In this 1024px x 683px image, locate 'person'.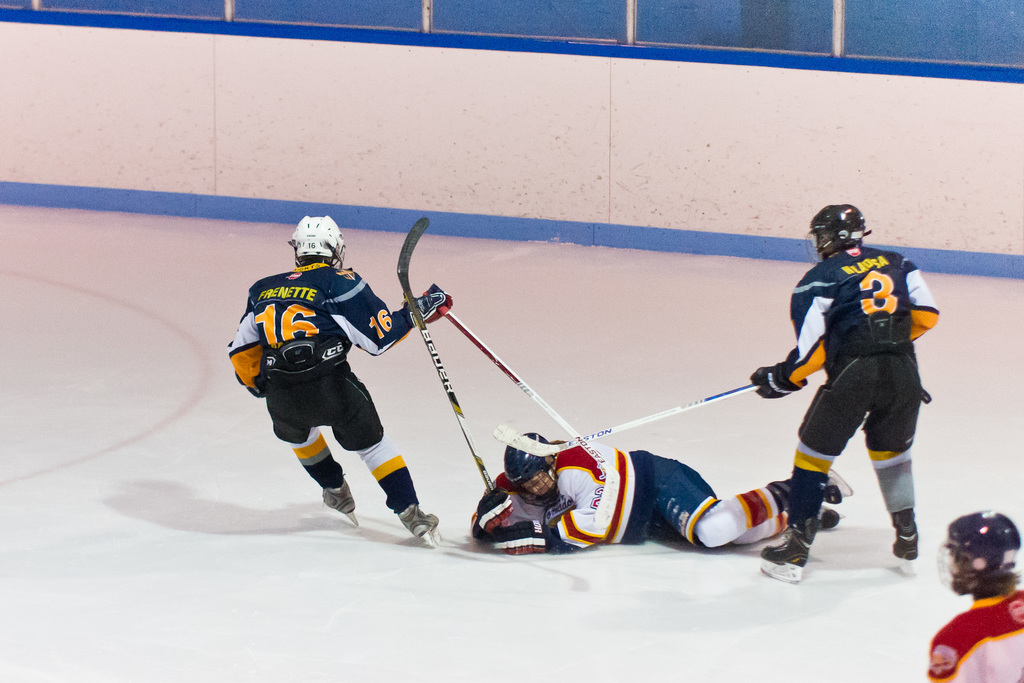
Bounding box: BBox(750, 199, 940, 574).
